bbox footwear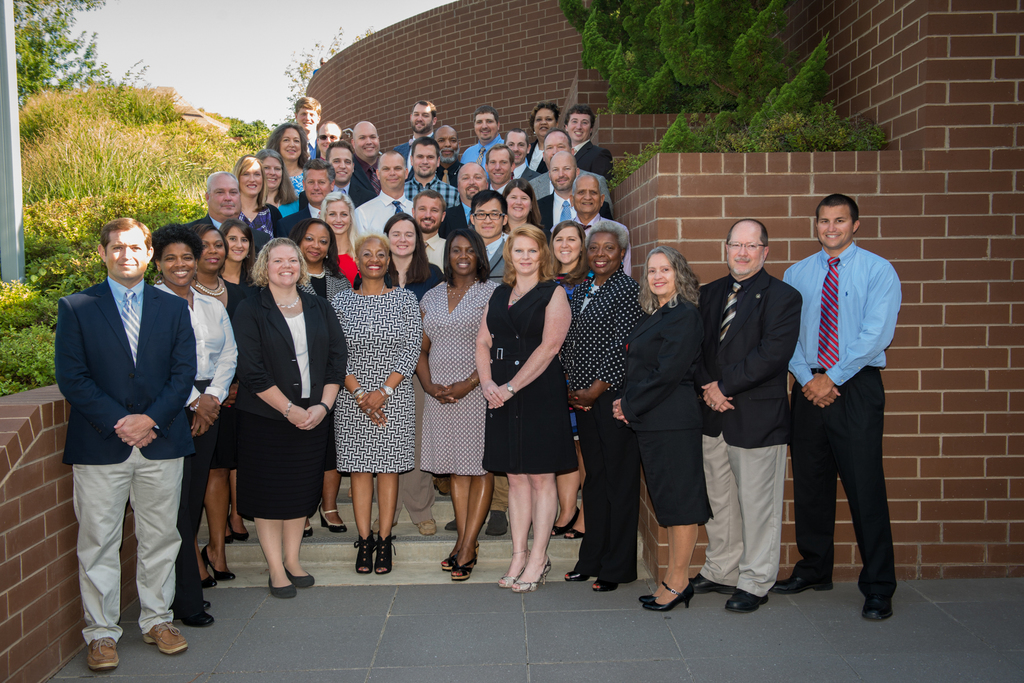
locate(371, 524, 389, 576)
